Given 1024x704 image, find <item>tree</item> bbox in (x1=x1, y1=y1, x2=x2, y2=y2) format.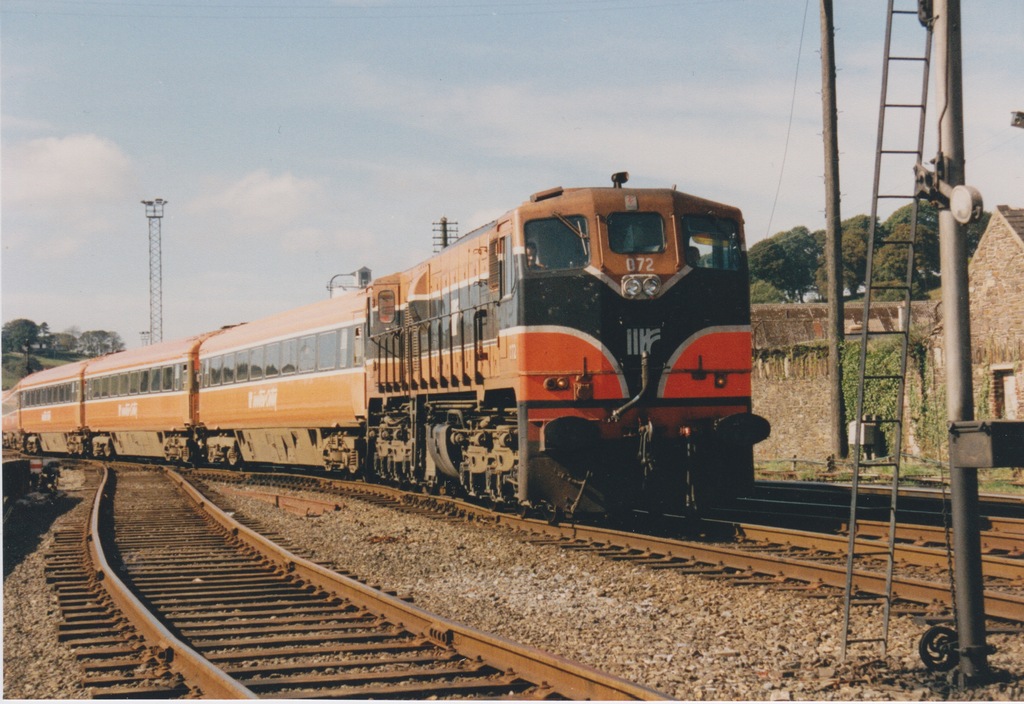
(x1=806, y1=212, x2=879, y2=304).
